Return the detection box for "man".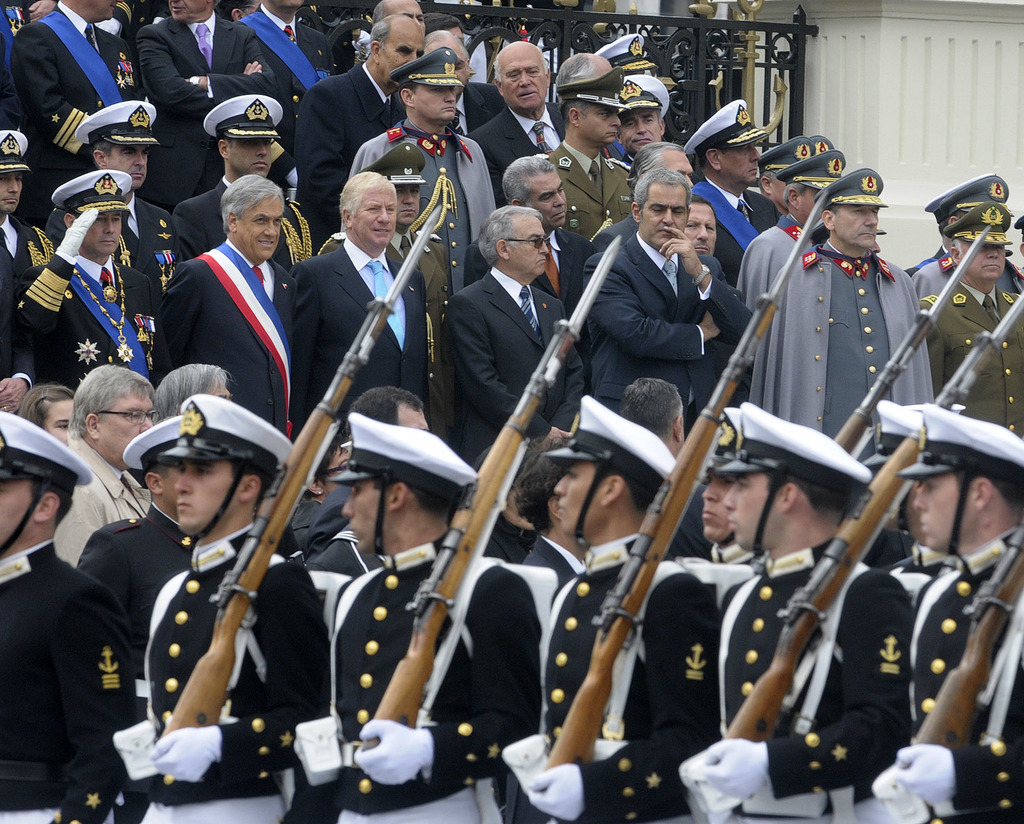
rect(119, 393, 335, 821).
